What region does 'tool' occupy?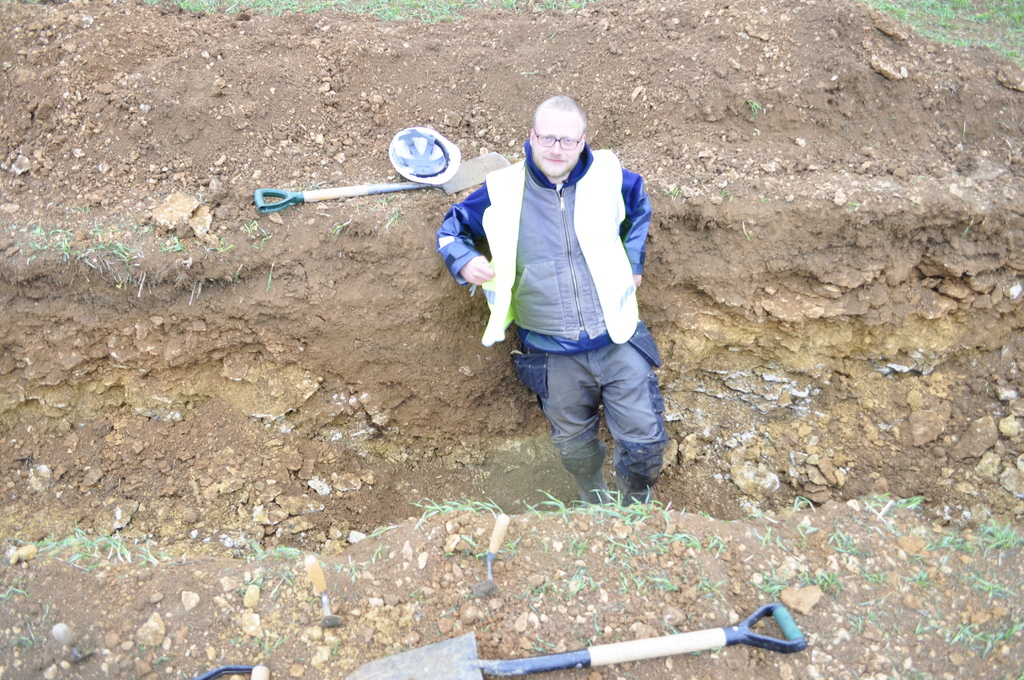
(342, 600, 814, 679).
